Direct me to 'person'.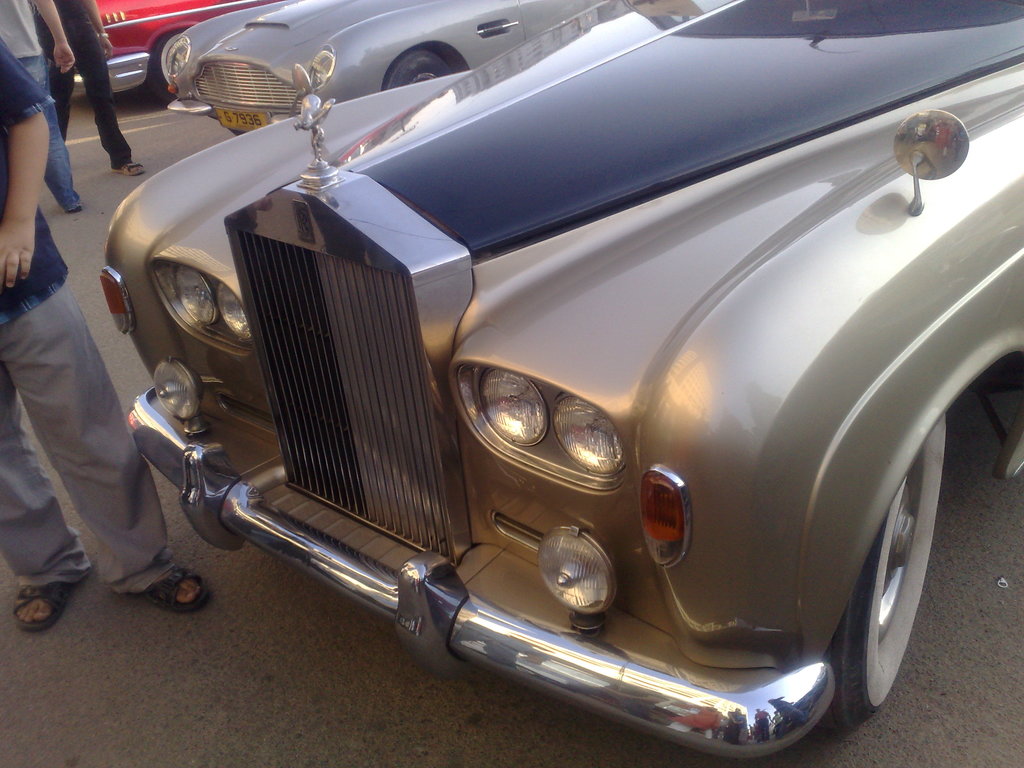
Direction: region(0, 35, 221, 634).
